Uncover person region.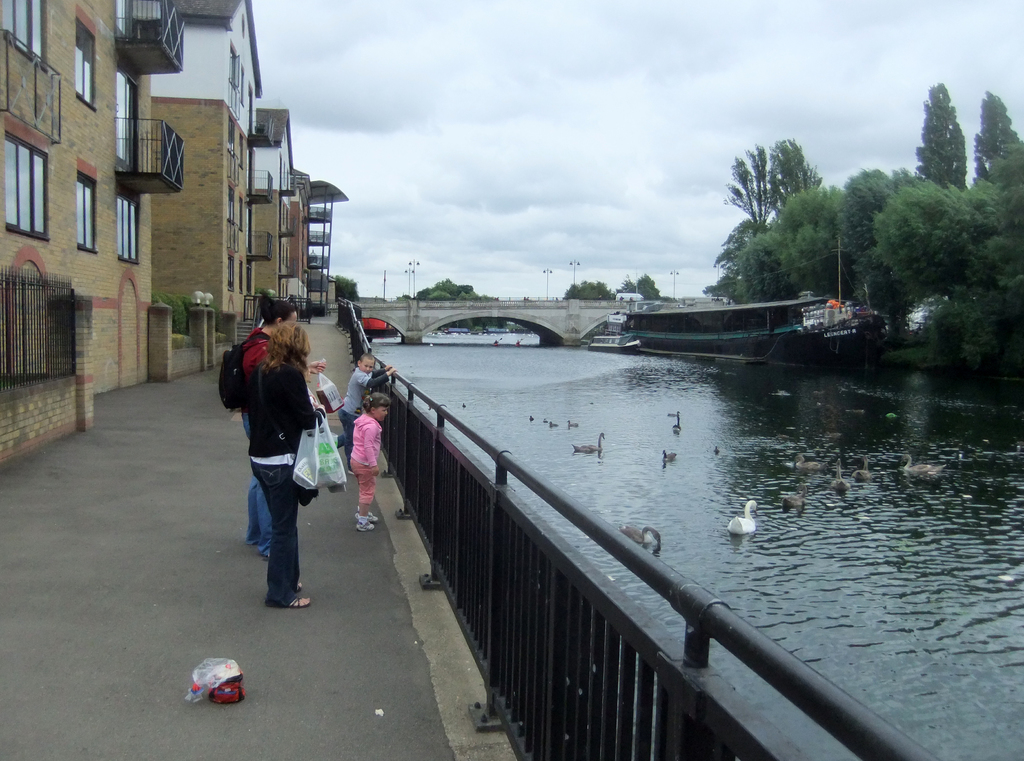
Uncovered: bbox=[330, 351, 399, 475].
